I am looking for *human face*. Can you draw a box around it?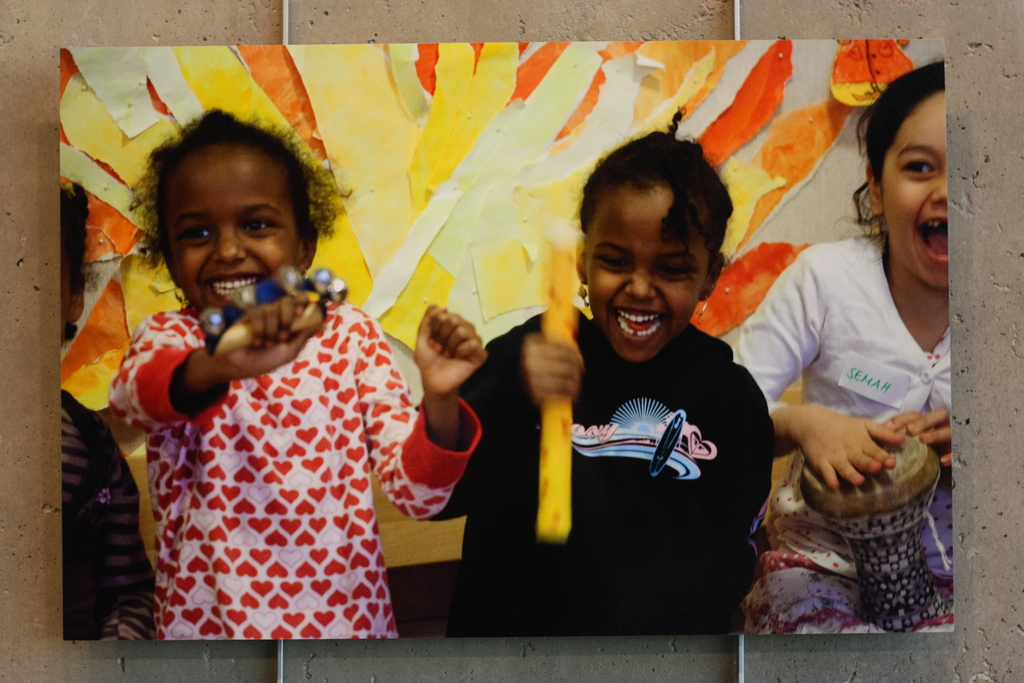
Sure, the bounding box is bbox(880, 85, 952, 292).
